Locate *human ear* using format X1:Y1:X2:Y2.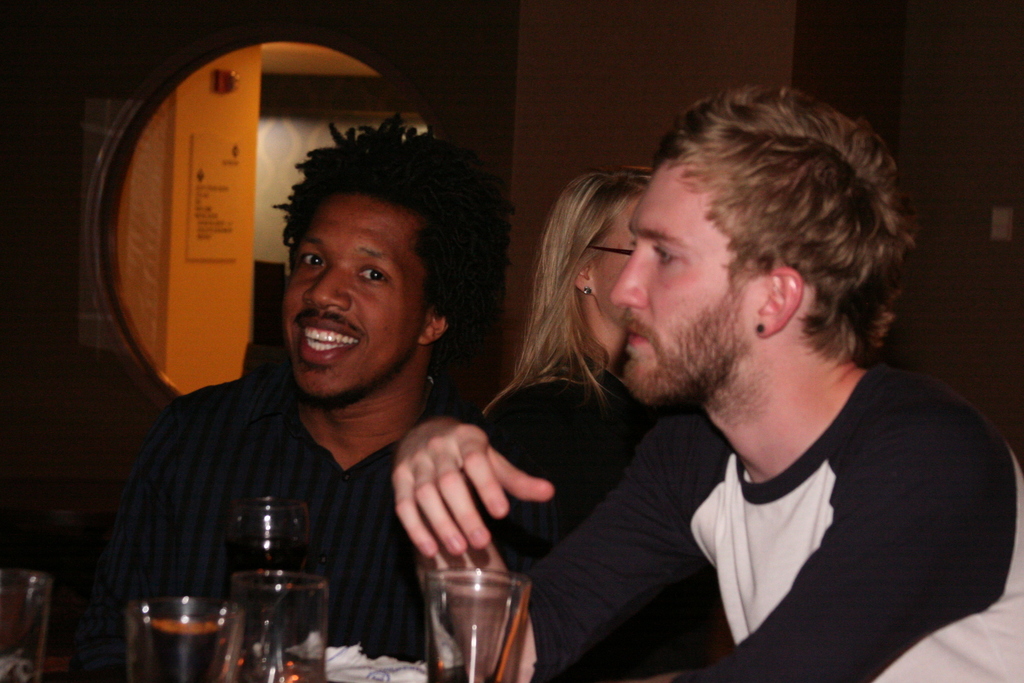
573:267:598:296.
